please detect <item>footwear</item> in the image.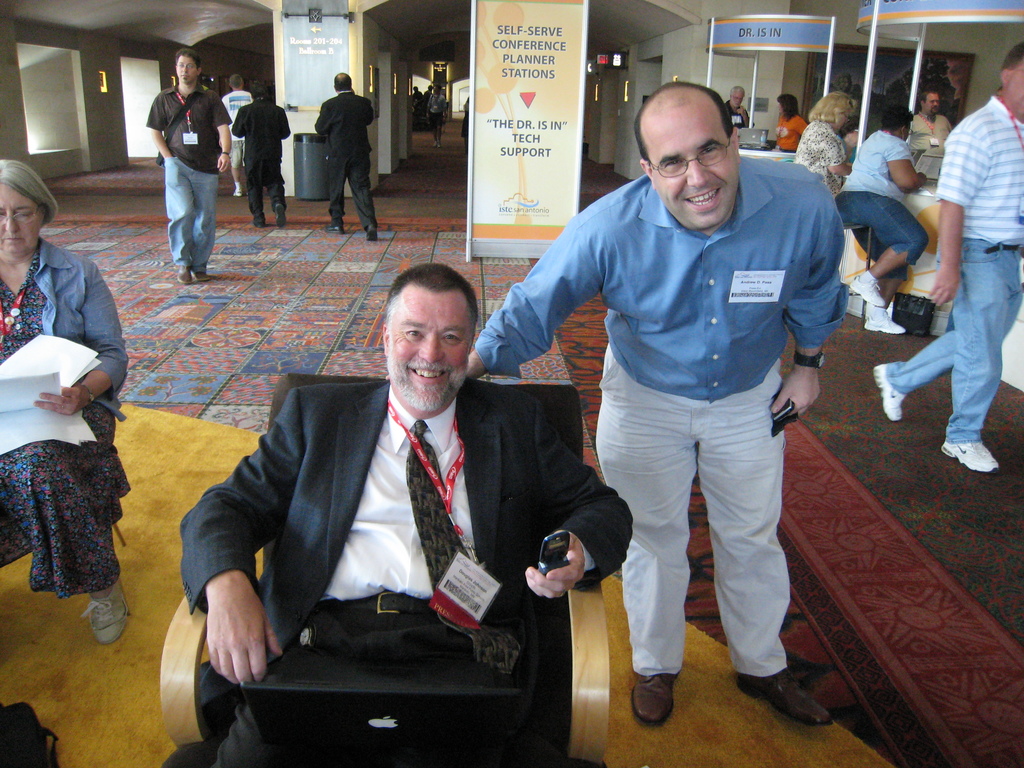
251, 222, 264, 231.
